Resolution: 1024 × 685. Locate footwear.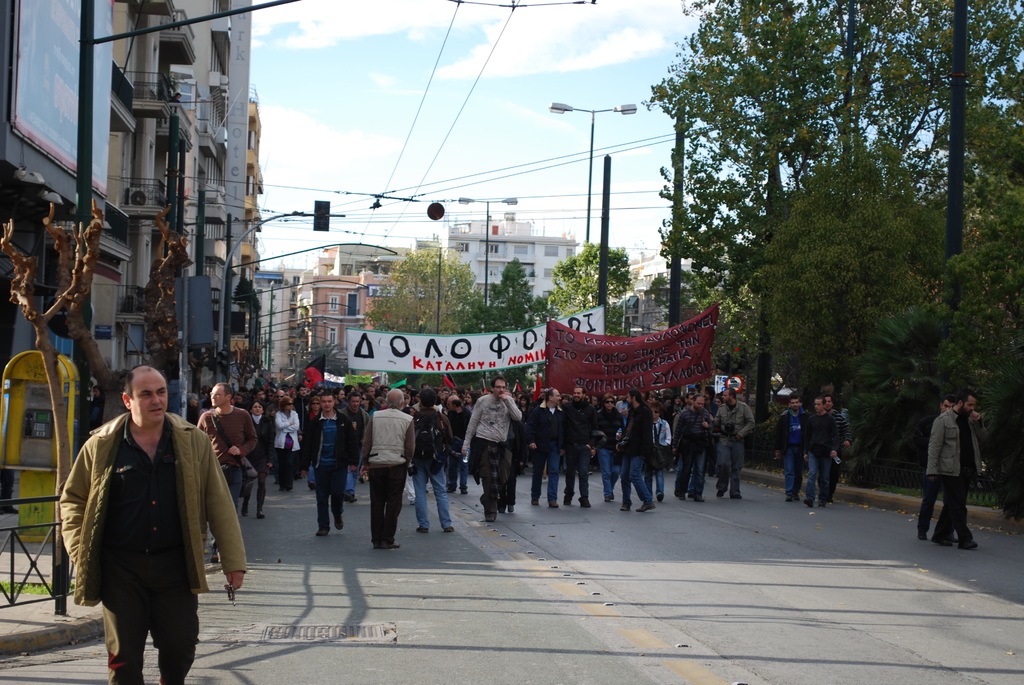
box=[374, 545, 379, 549].
